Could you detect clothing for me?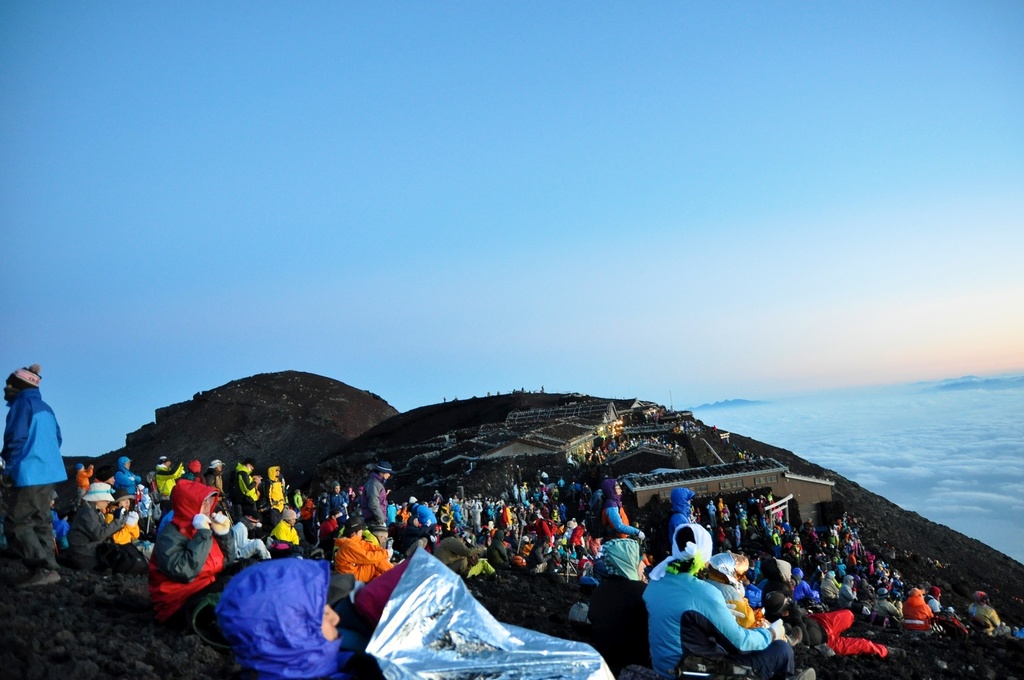
Detection result: select_region(803, 616, 893, 660).
